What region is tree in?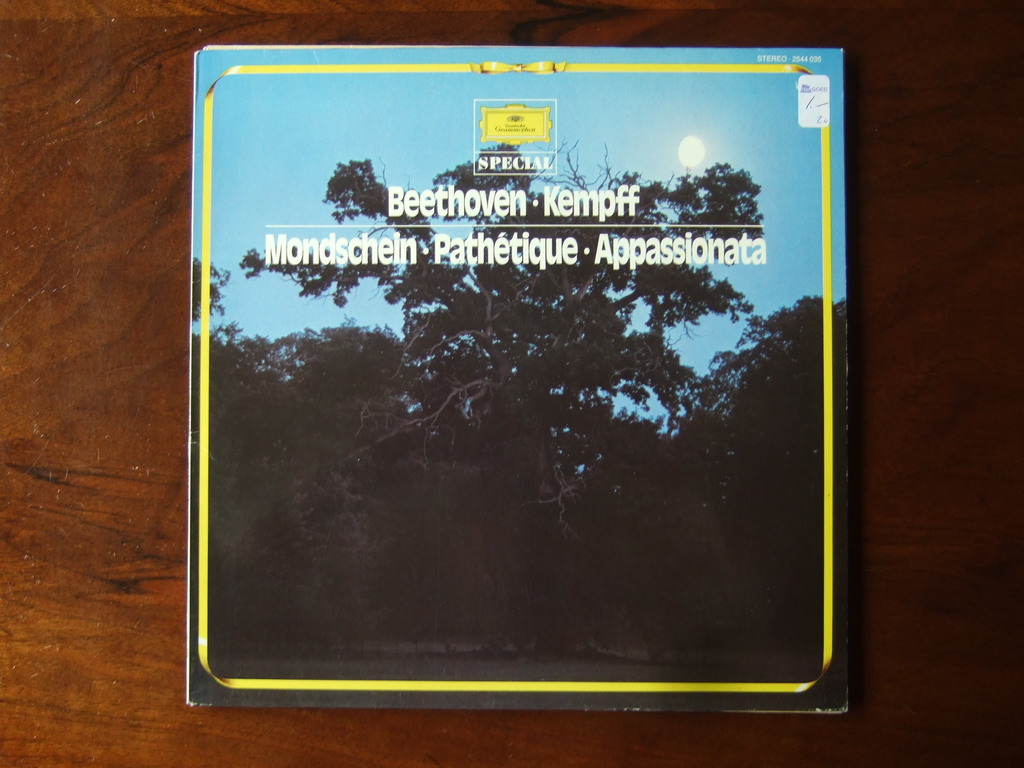
bbox=[252, 139, 775, 660].
